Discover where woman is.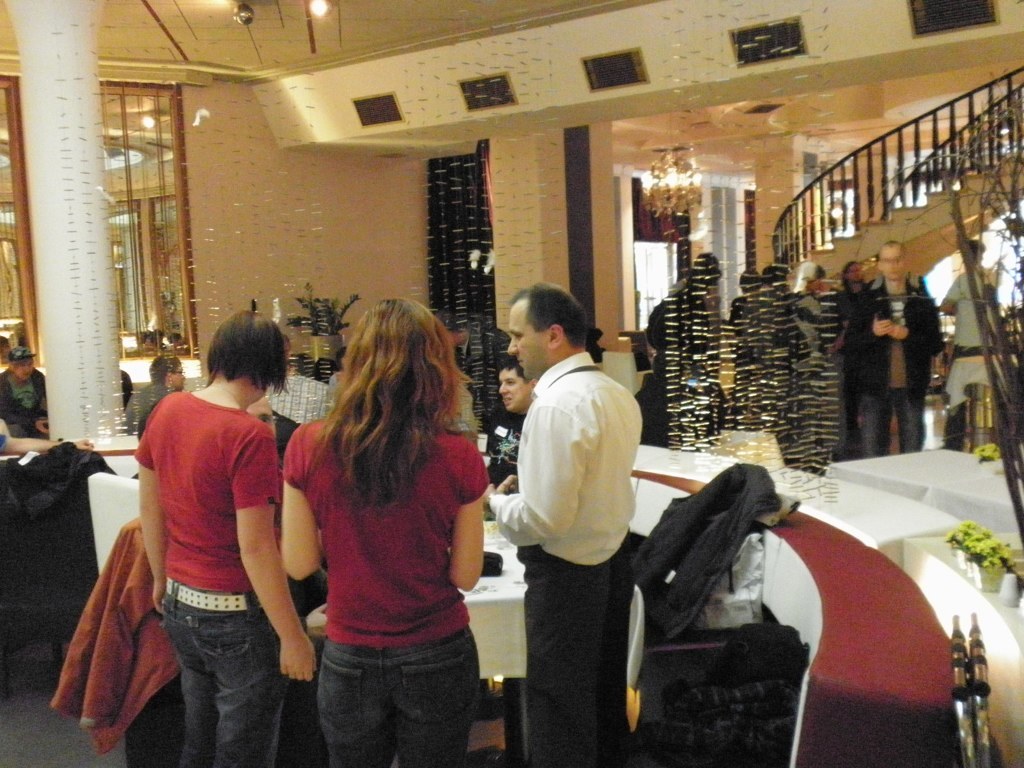
Discovered at locate(126, 300, 293, 767).
